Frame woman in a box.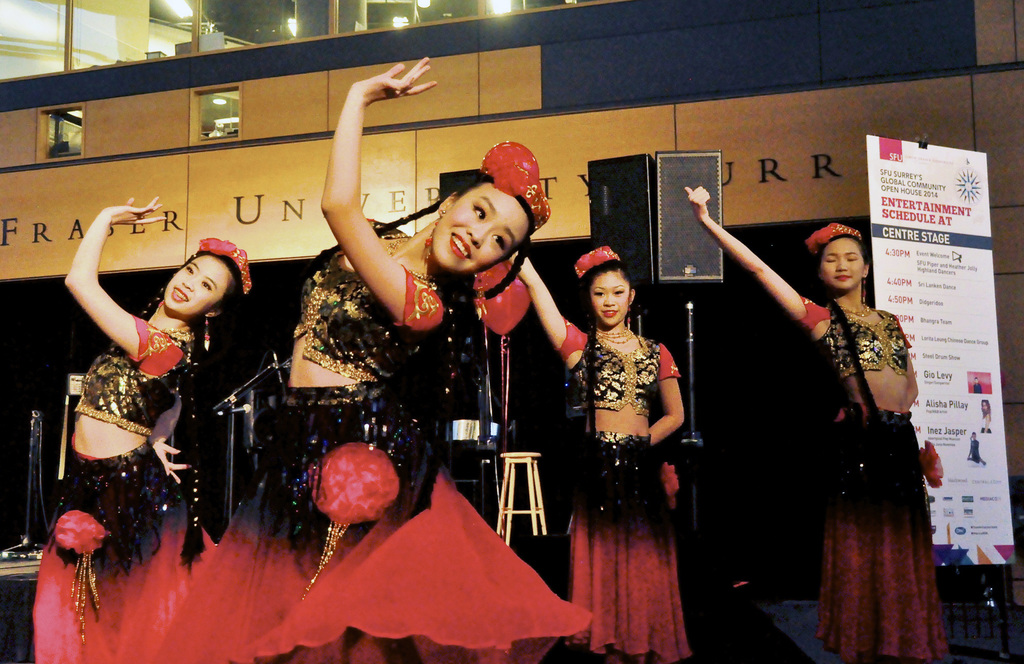
bbox(509, 236, 680, 651).
